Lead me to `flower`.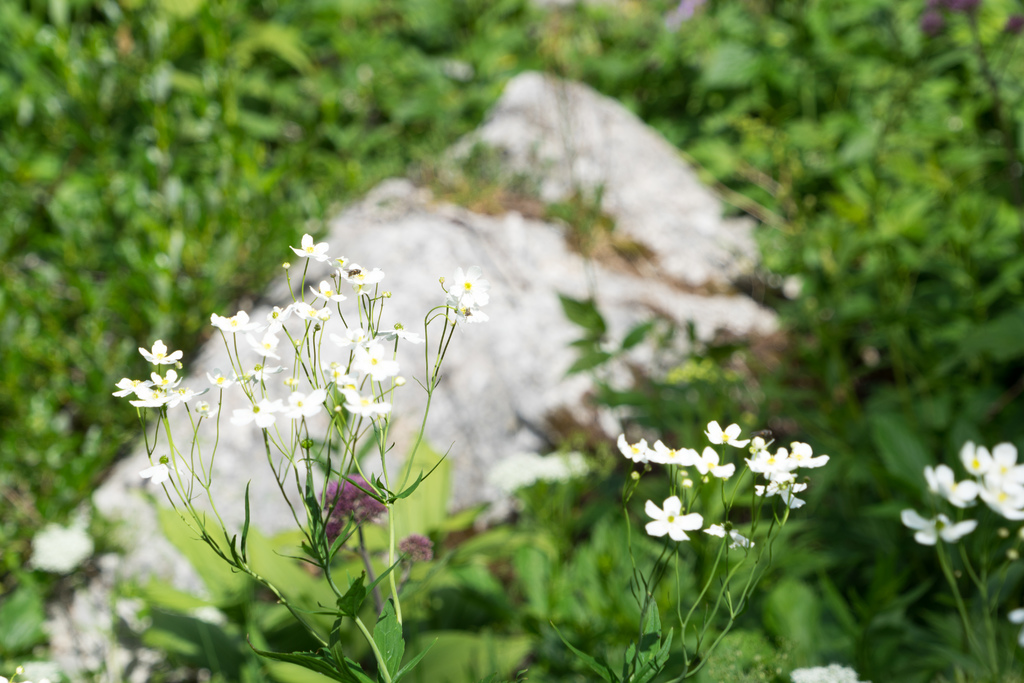
Lead to bbox=(1005, 548, 1017, 562).
